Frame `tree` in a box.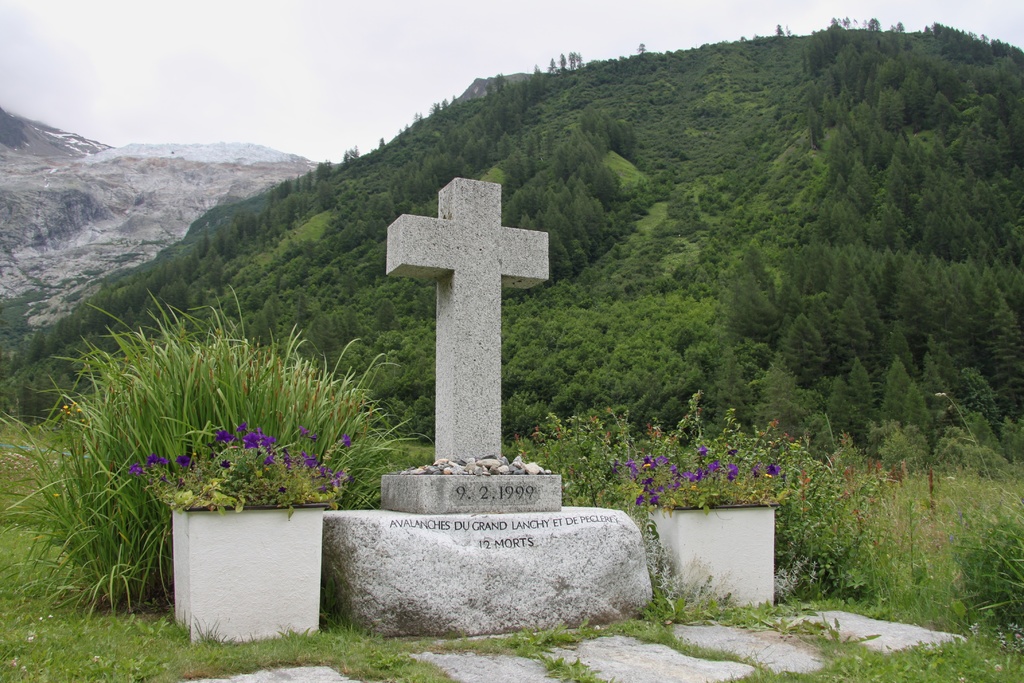
BBox(1, 281, 422, 613).
